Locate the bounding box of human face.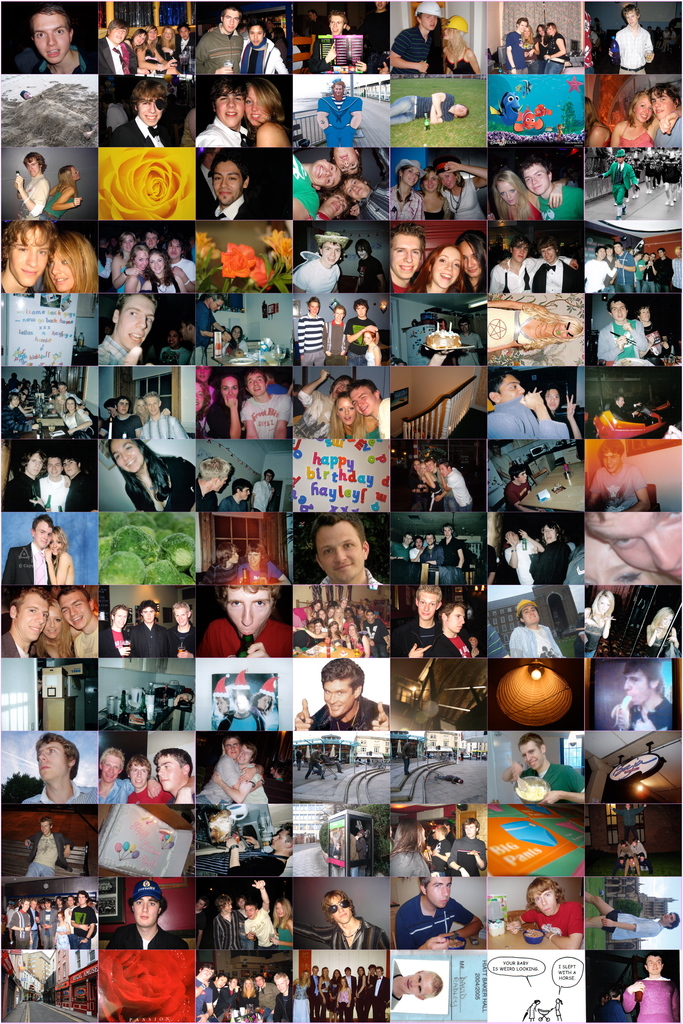
Bounding box: (left=445, top=607, right=468, bottom=635).
